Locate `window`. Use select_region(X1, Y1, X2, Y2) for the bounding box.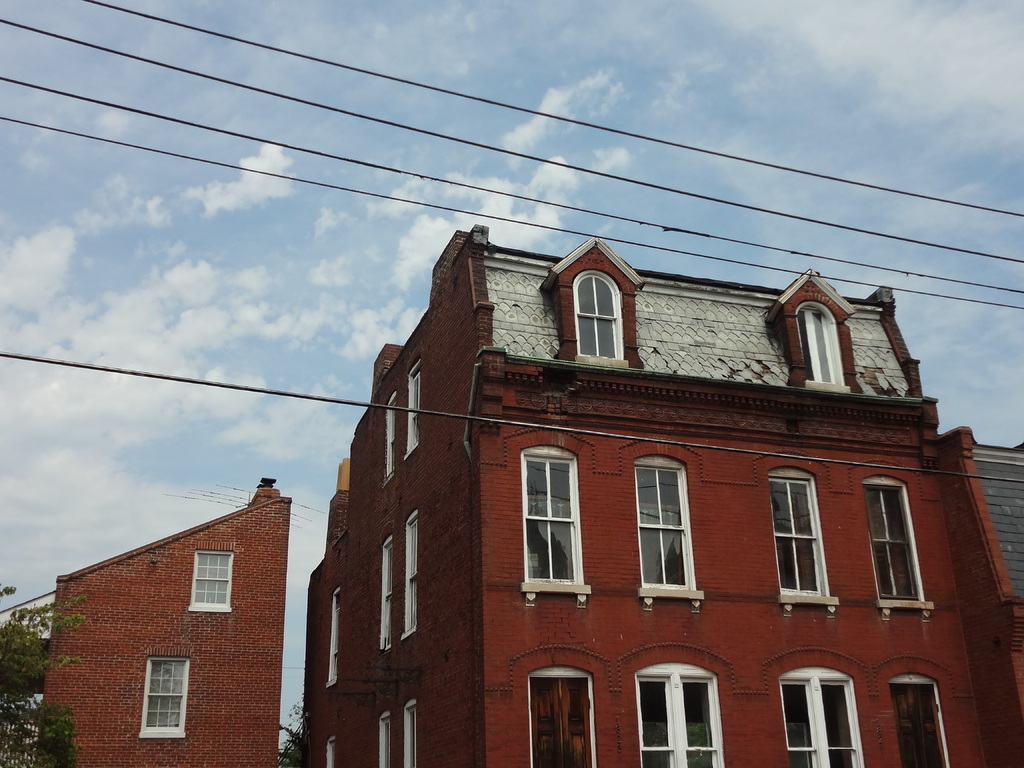
select_region(404, 701, 420, 767).
